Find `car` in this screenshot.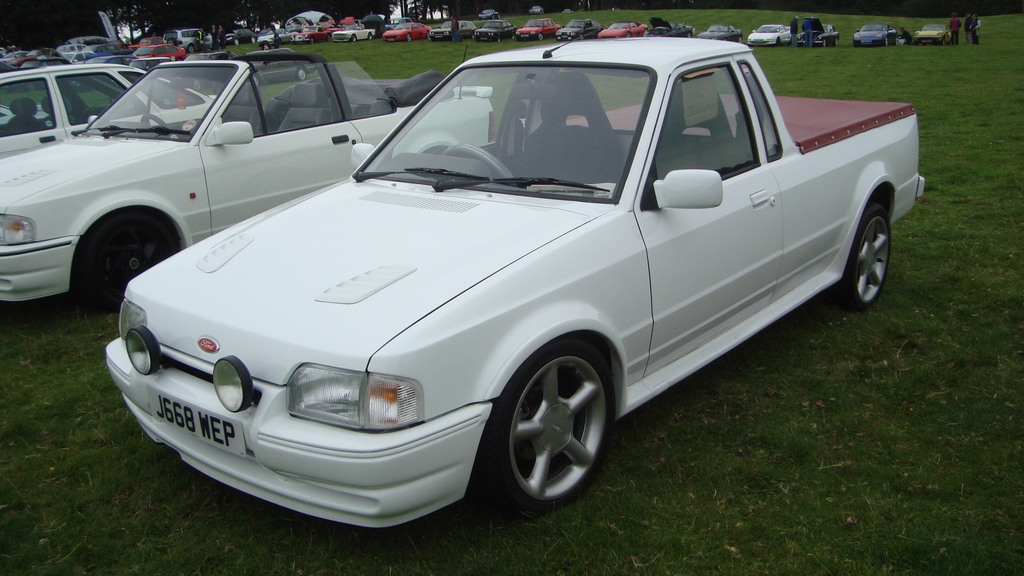
The bounding box for `car` is bbox(640, 14, 690, 36).
